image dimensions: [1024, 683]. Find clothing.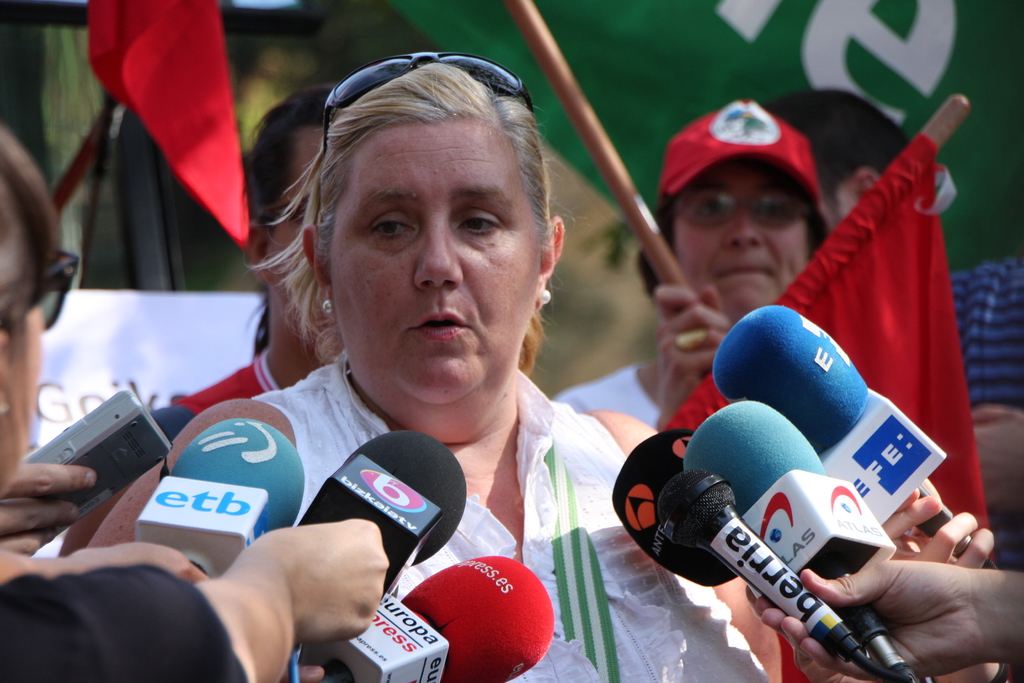
x1=552, y1=347, x2=757, y2=682.
